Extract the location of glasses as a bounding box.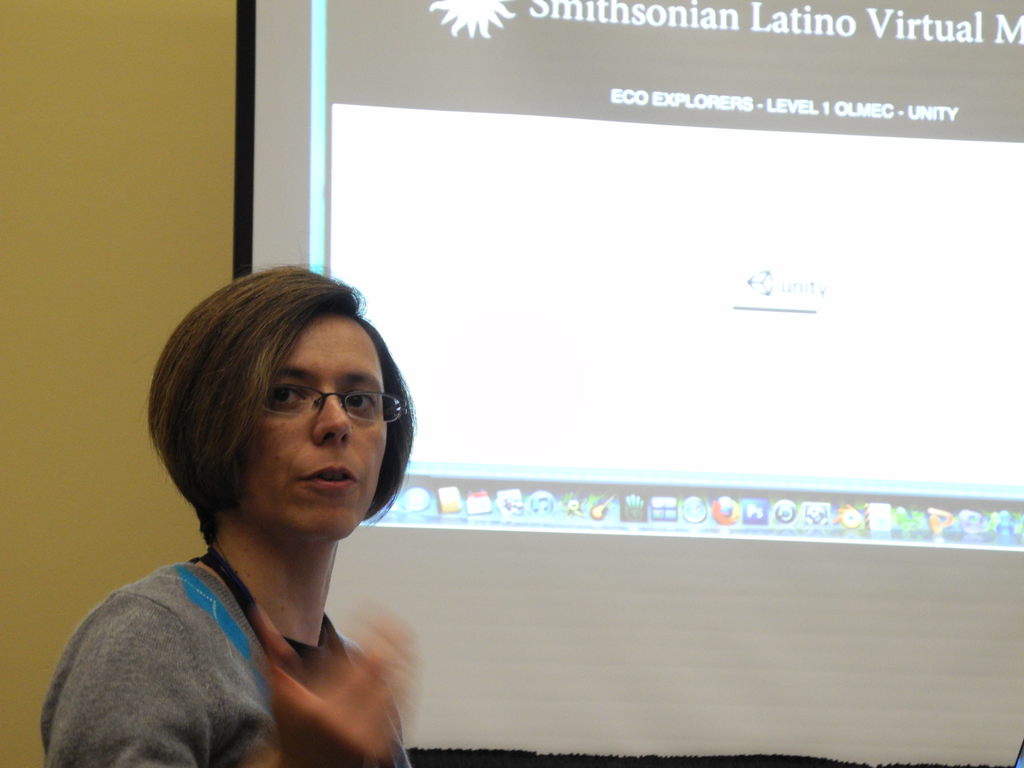
box=[231, 382, 385, 447].
